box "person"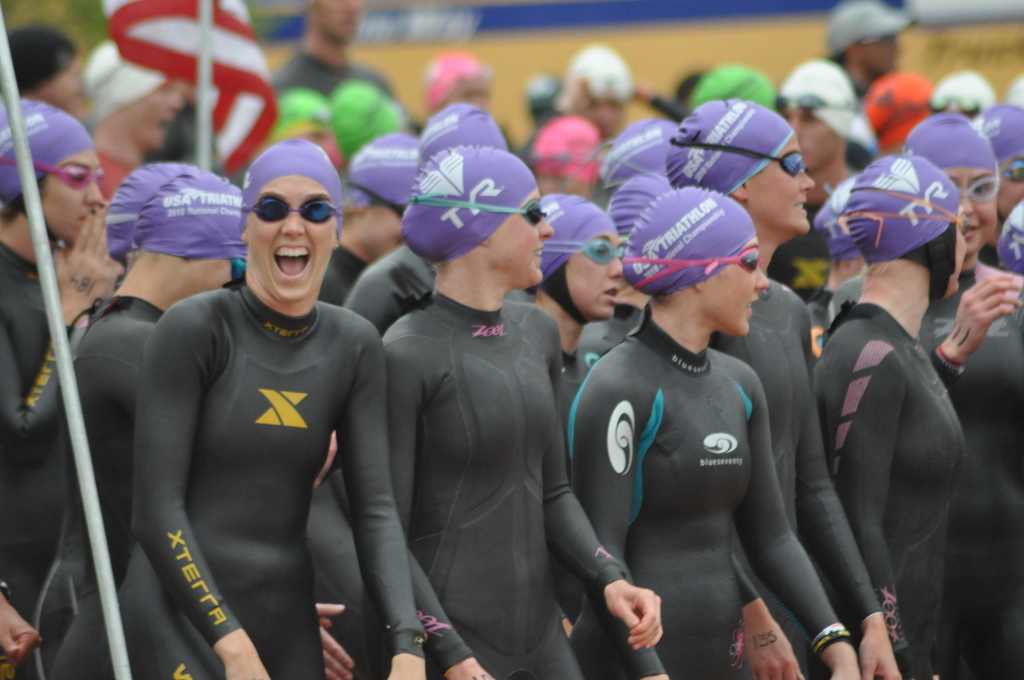
BBox(977, 100, 1023, 270)
